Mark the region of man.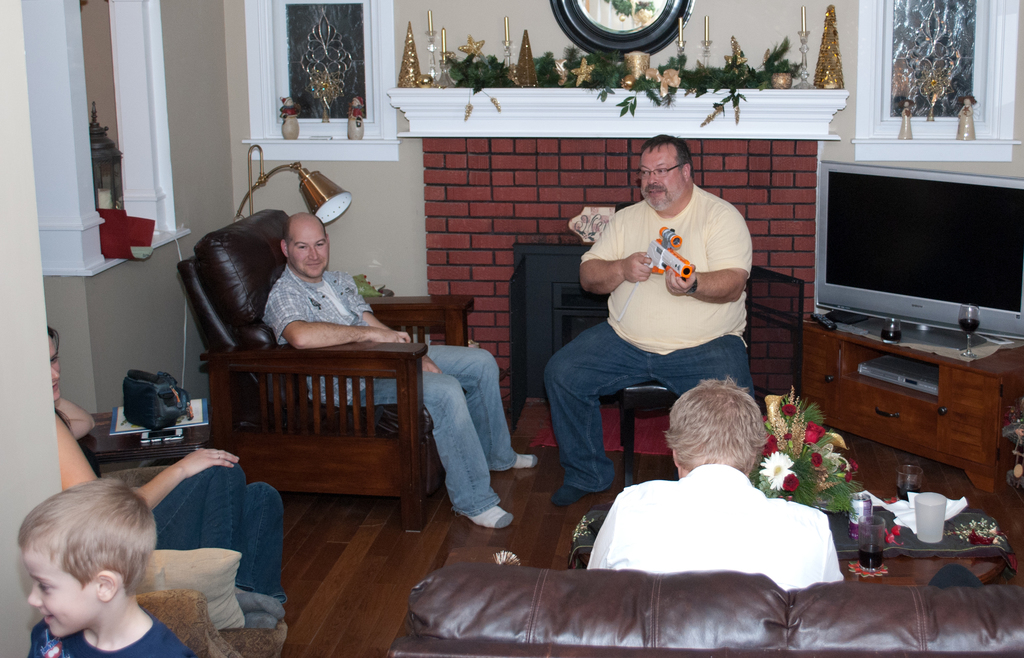
Region: l=542, t=131, r=756, b=516.
